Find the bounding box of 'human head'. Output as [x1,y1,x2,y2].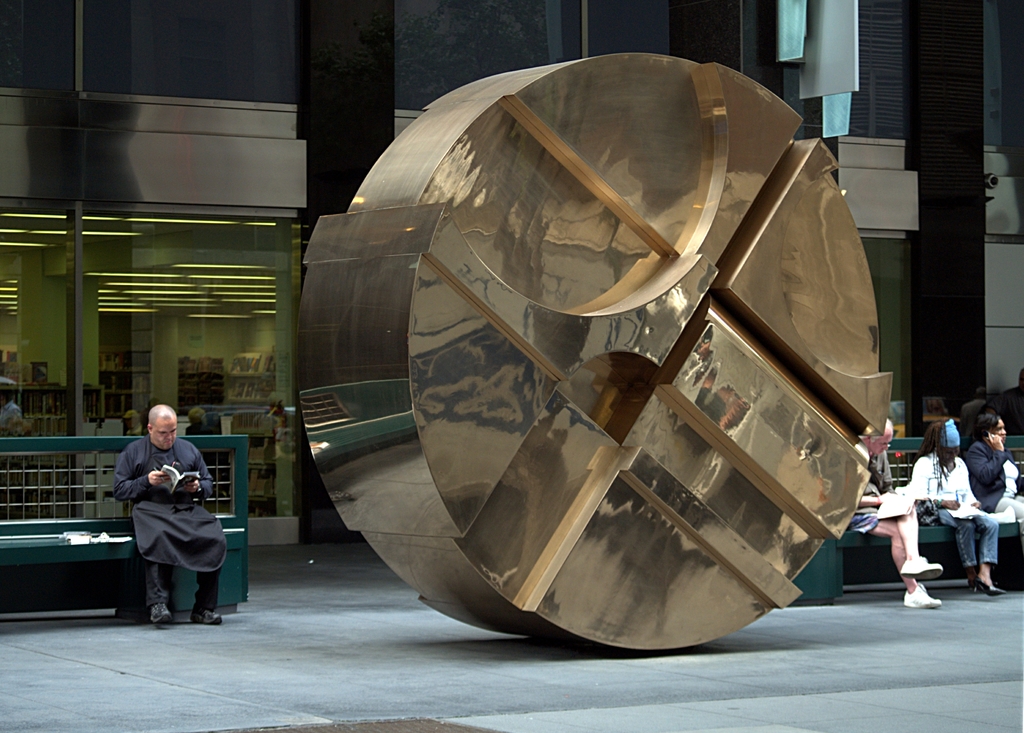
[122,412,144,429].
